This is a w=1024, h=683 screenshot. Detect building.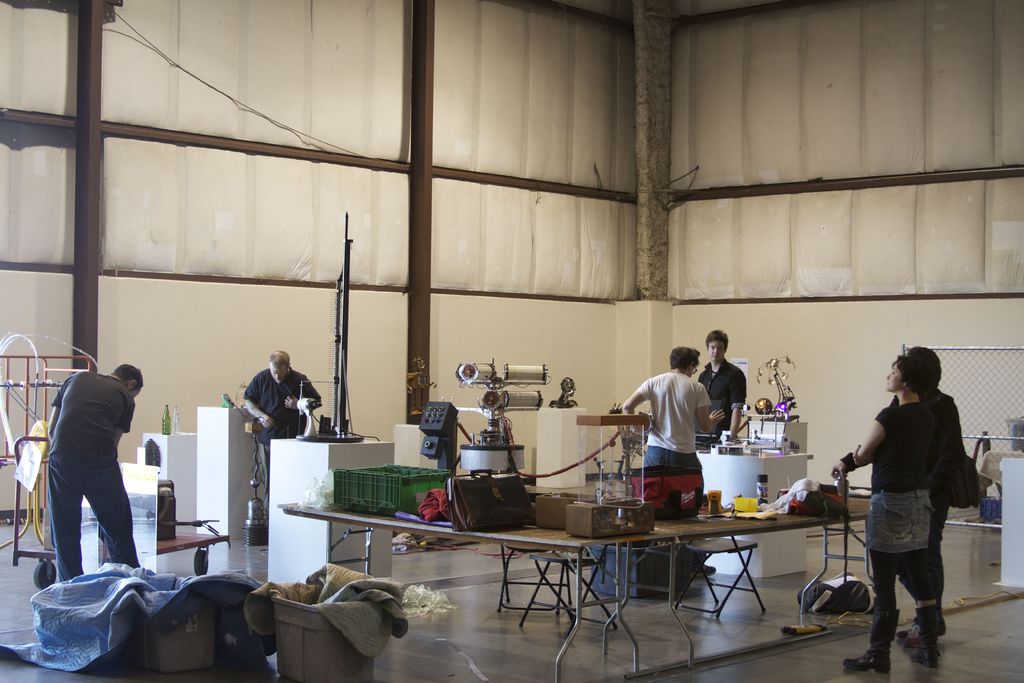
Rect(0, 0, 1023, 682).
